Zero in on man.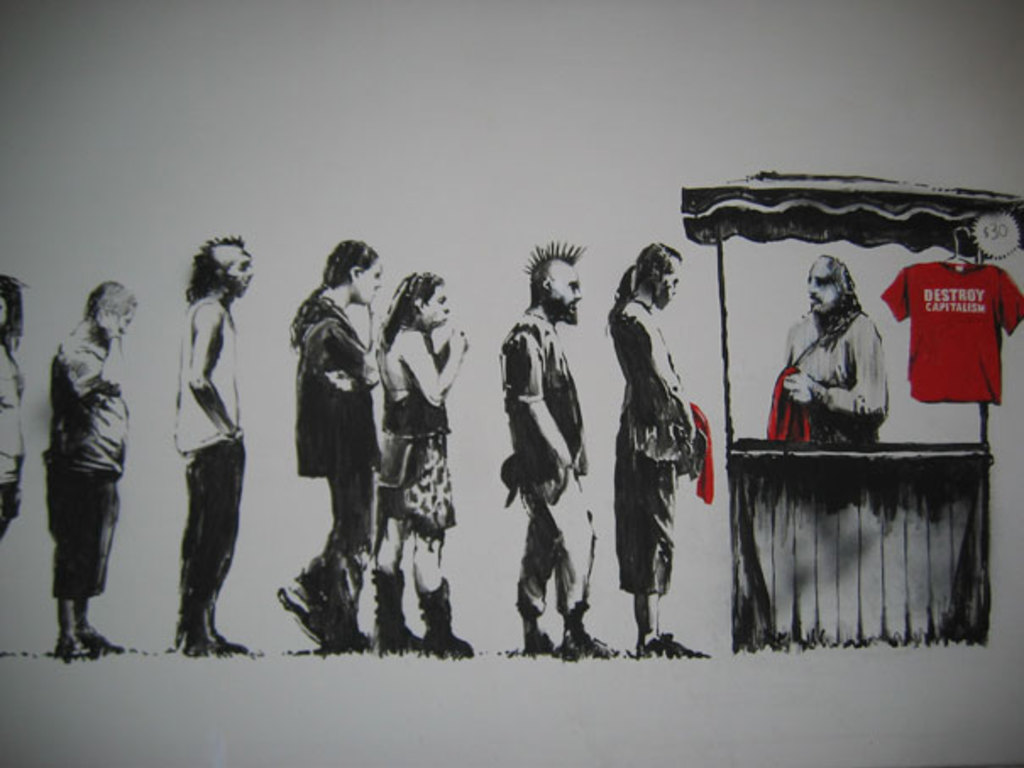
Zeroed in: l=606, t=244, r=714, b=660.
